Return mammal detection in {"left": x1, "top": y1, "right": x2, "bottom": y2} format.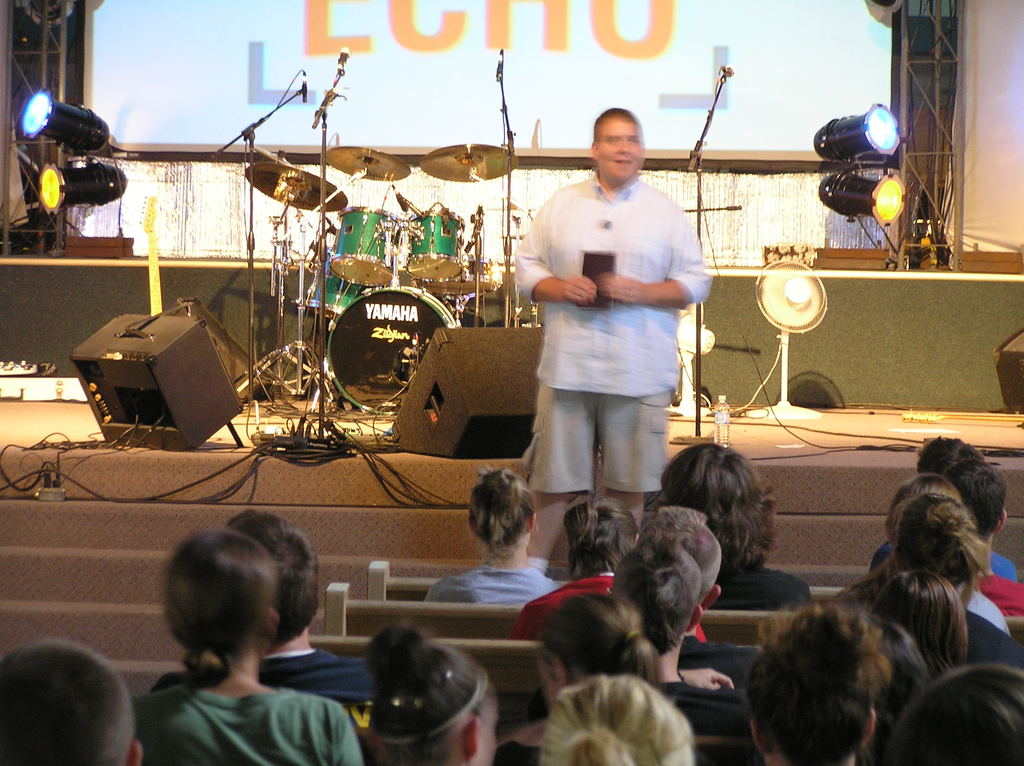
{"left": 902, "top": 493, "right": 1021, "bottom": 660}.
